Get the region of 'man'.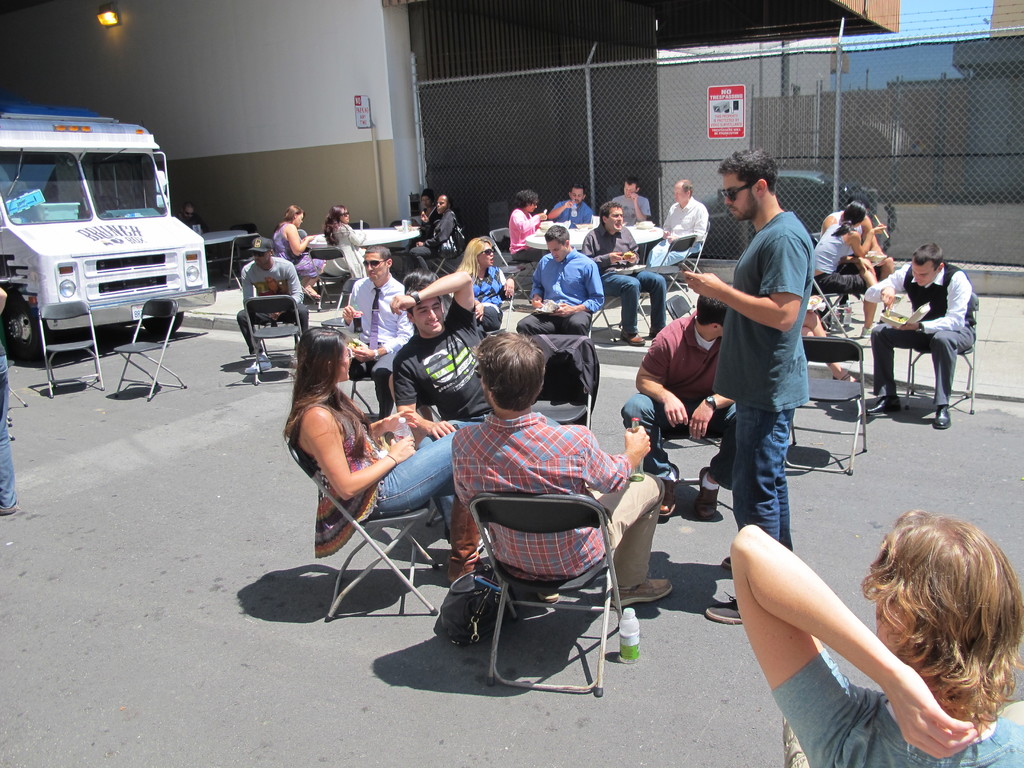
337:249:417:420.
